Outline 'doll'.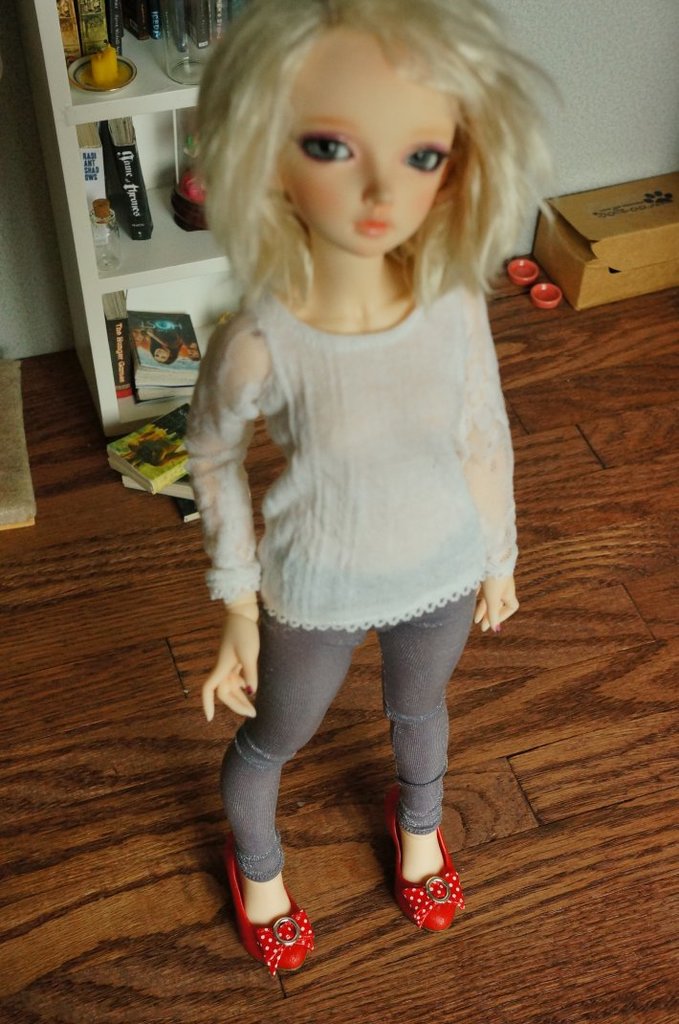
Outline: x1=153, y1=54, x2=542, y2=930.
